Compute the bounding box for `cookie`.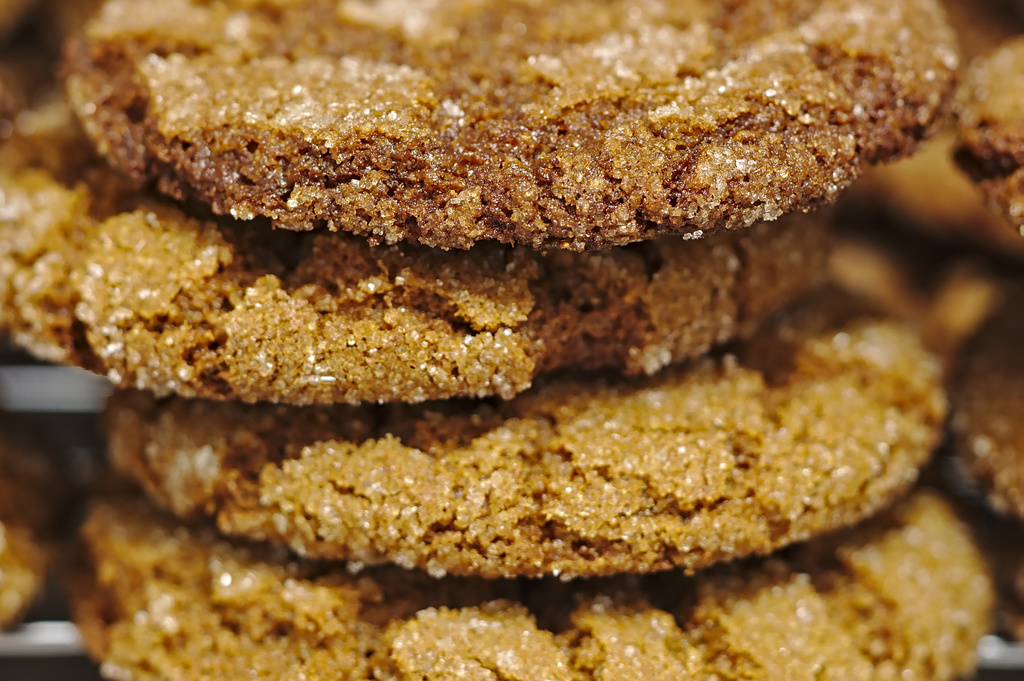
105 291 947 589.
